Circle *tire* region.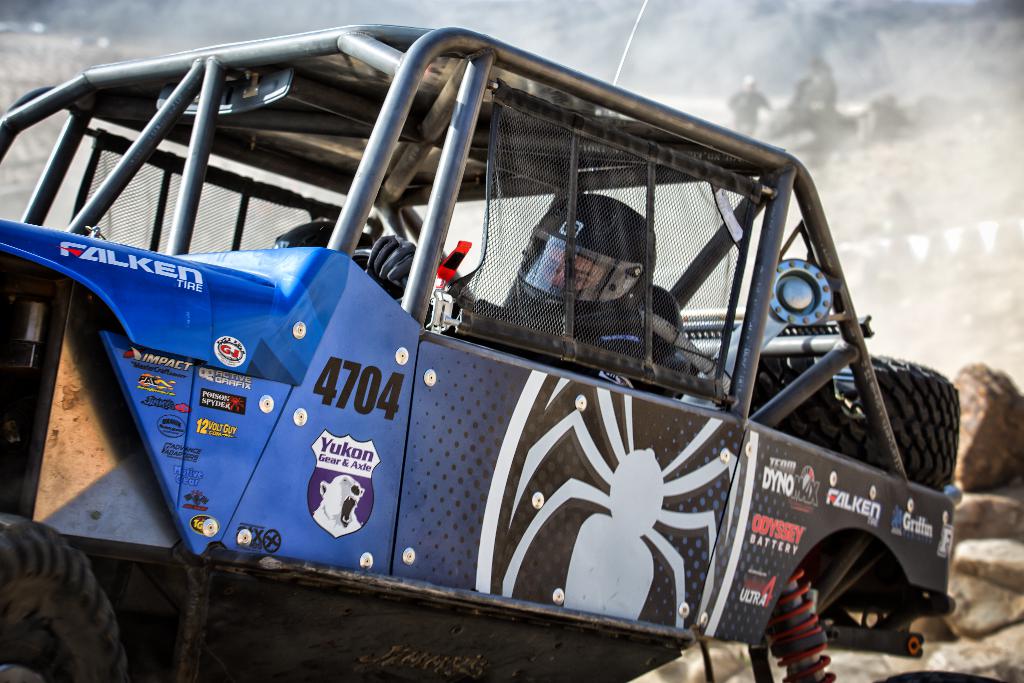
Region: locate(0, 513, 135, 682).
